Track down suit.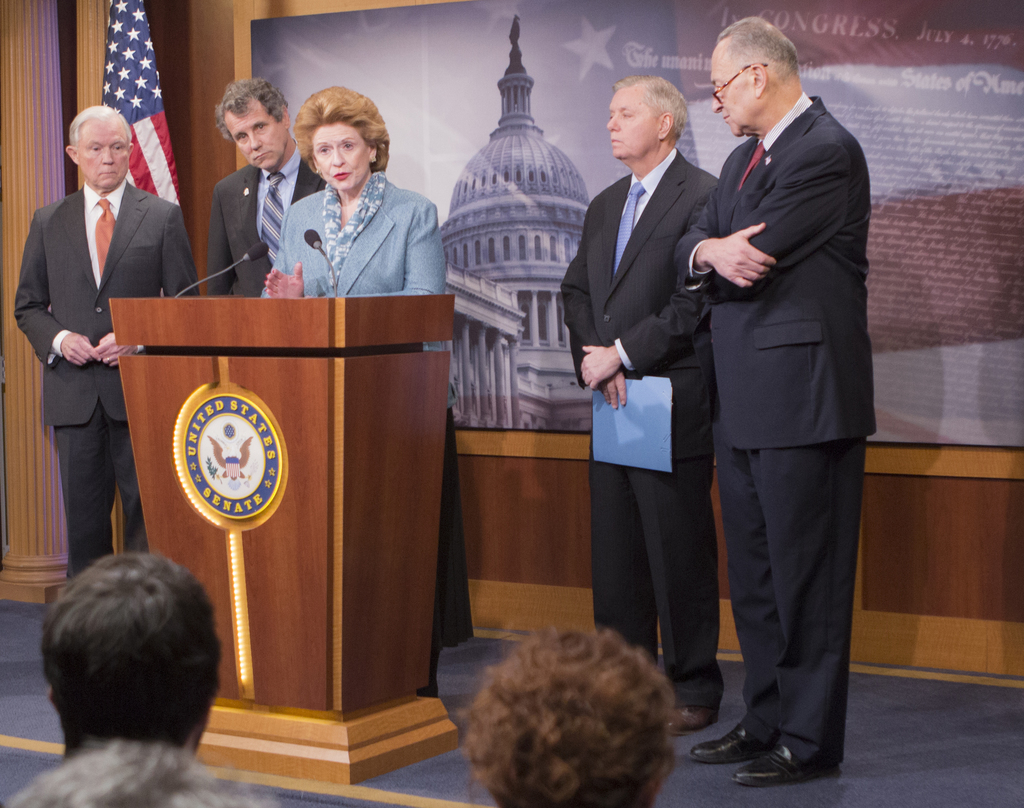
Tracked to 14:182:197:575.
